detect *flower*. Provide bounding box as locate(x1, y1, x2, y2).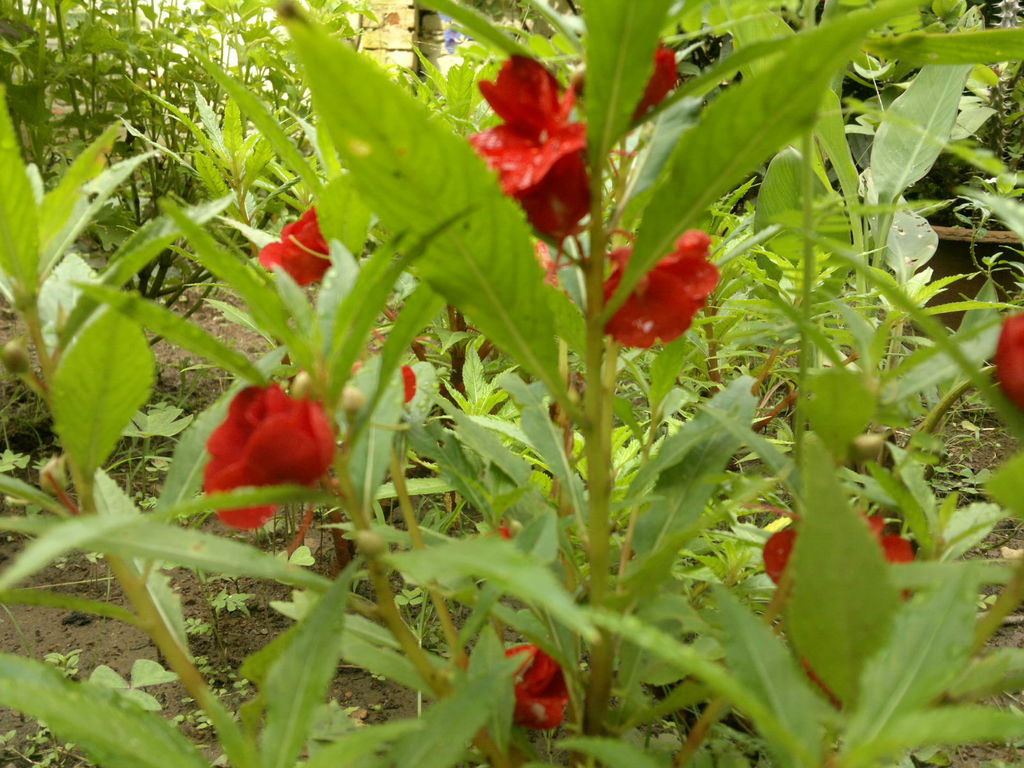
locate(202, 383, 334, 527).
